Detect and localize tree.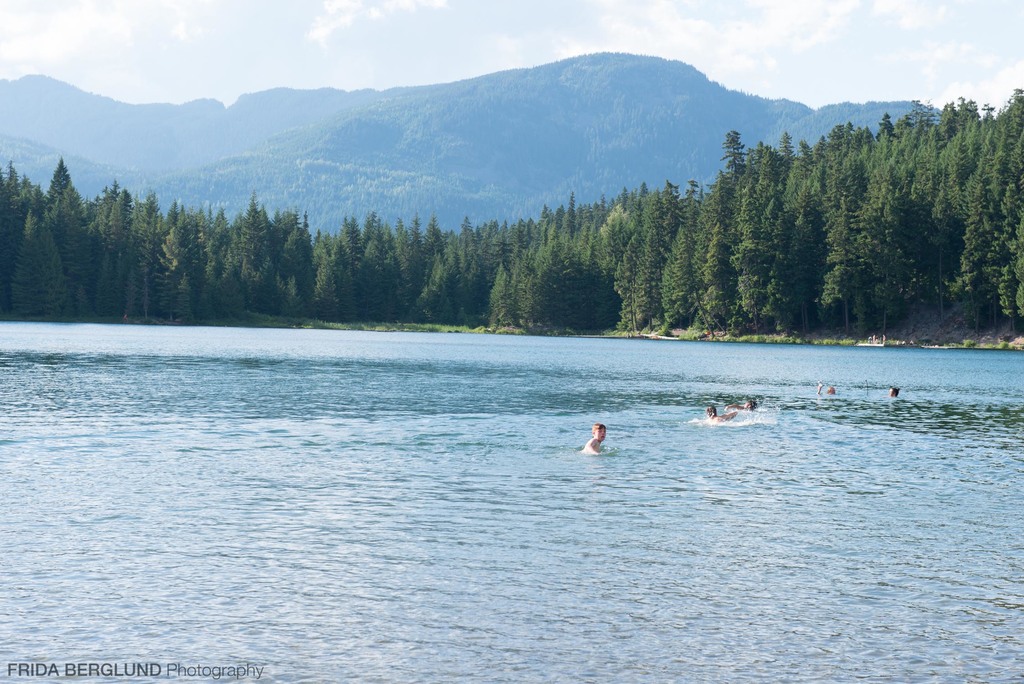
Localized at 334 221 369 306.
